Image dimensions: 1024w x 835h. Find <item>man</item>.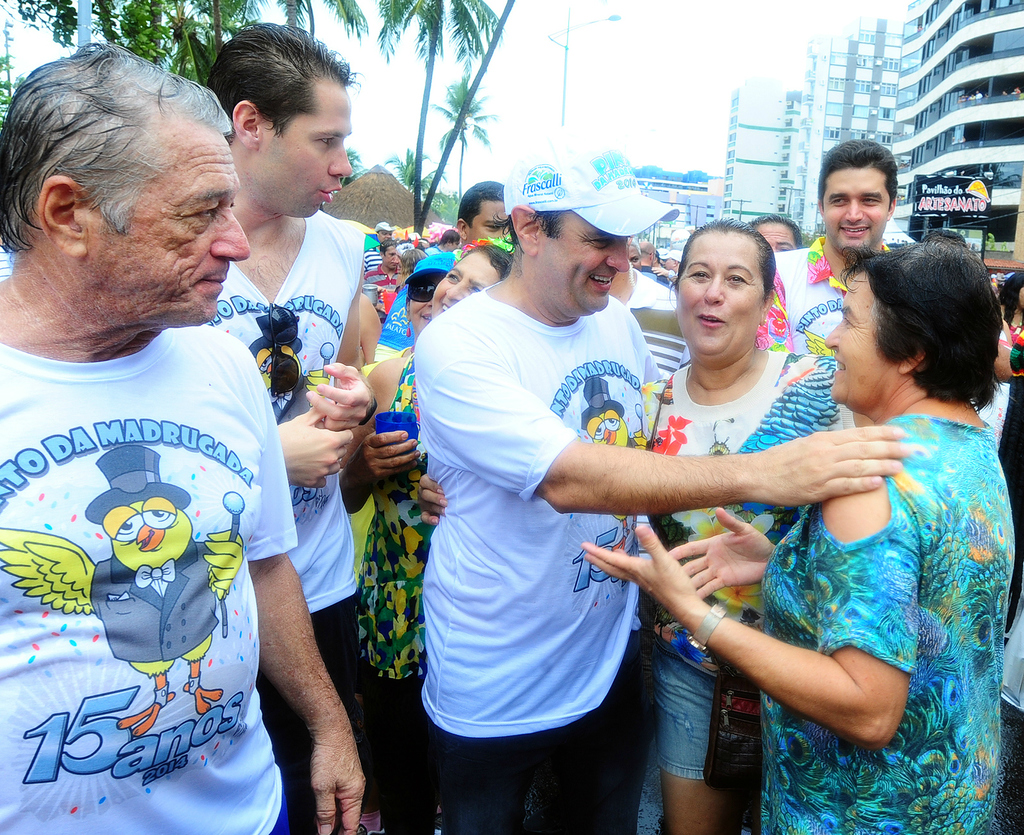
0, 38, 369, 834.
